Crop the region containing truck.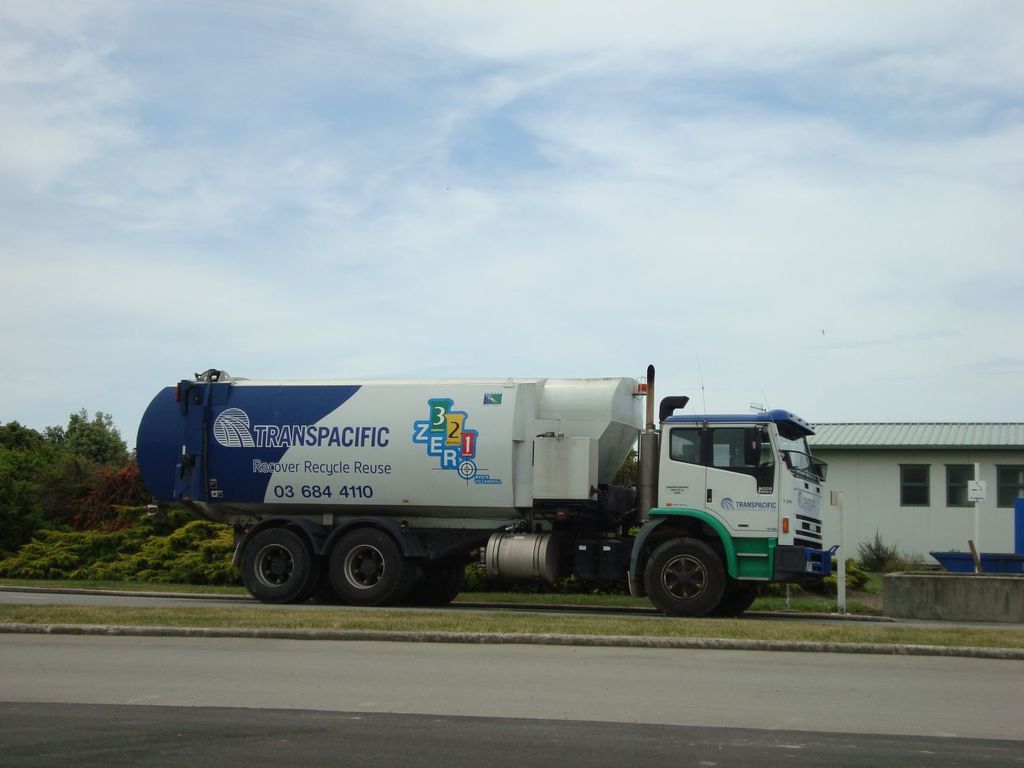
Crop region: bbox(113, 360, 849, 623).
